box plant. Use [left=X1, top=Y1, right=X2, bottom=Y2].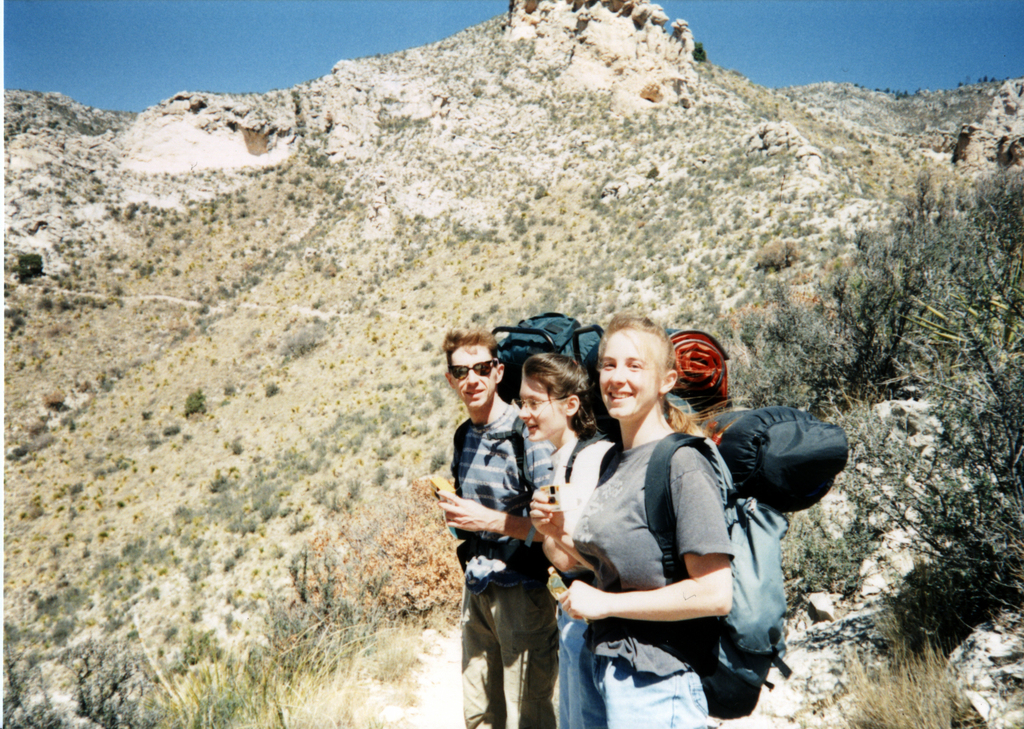
[left=352, top=376, right=362, bottom=384].
